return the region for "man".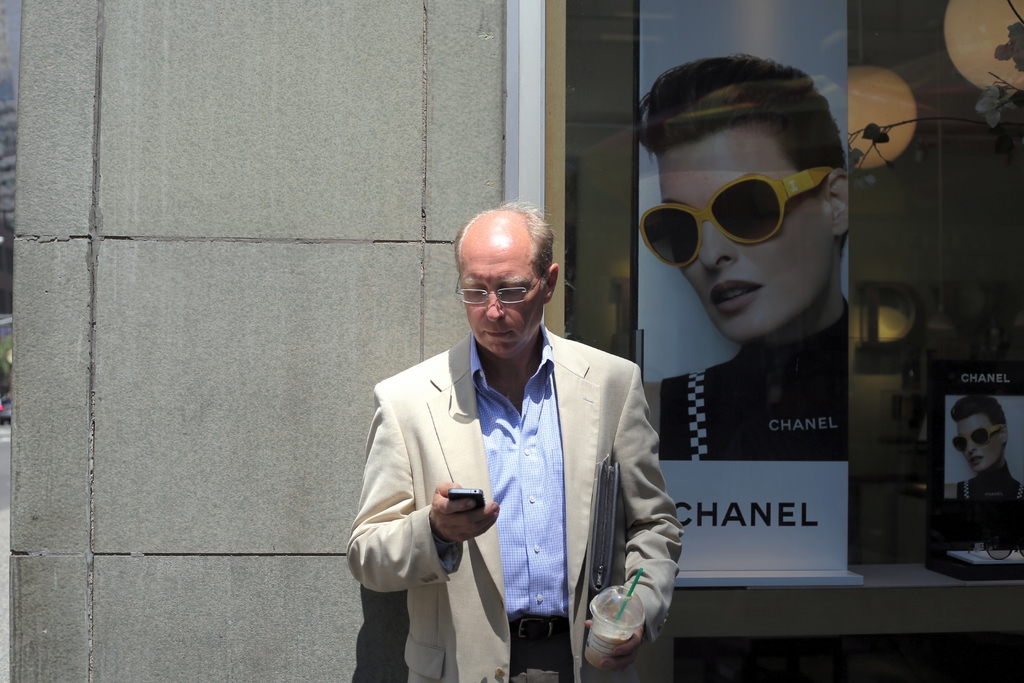
(left=636, top=54, right=847, bottom=459).
